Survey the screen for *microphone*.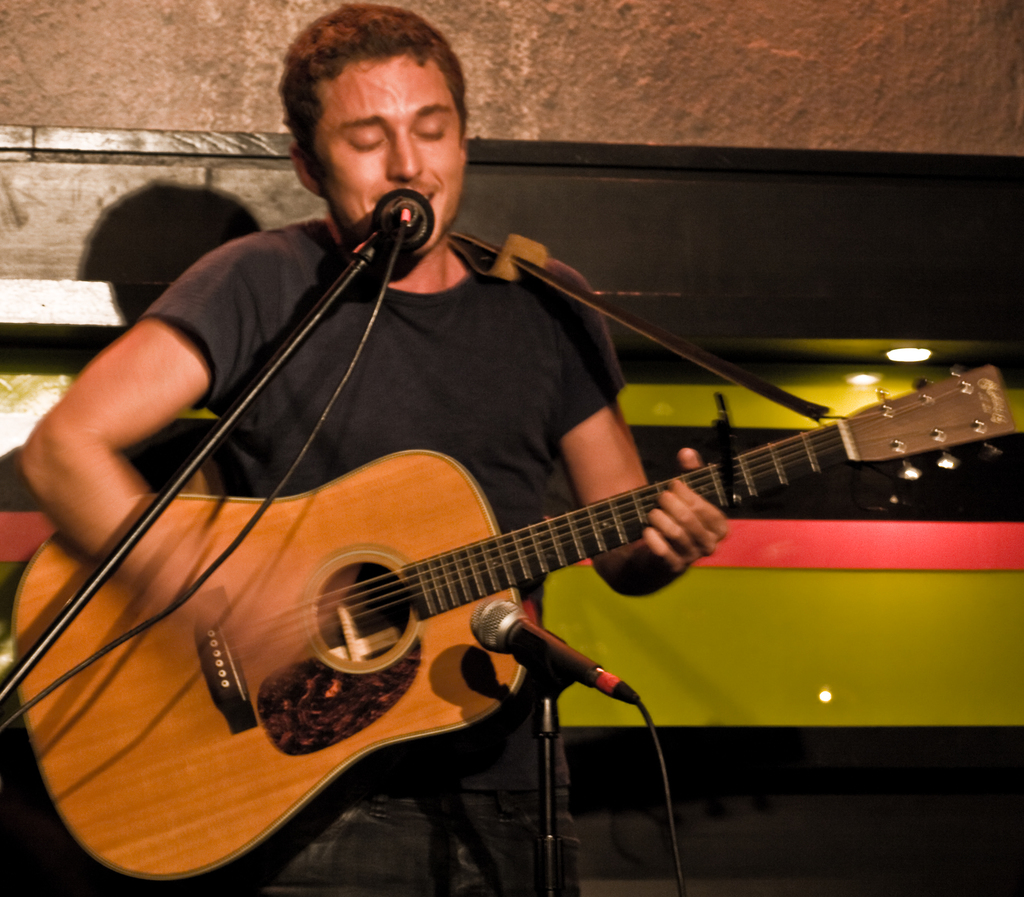
Survey found: Rect(300, 166, 448, 250).
